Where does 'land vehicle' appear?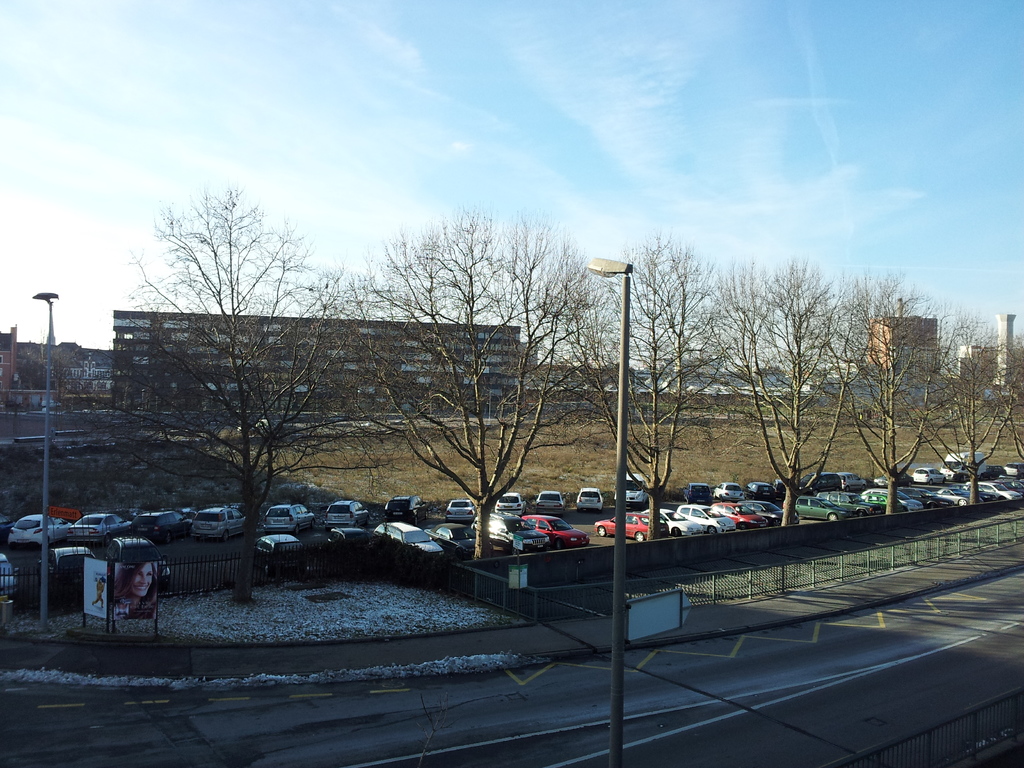
Appears at 749 480 774 496.
